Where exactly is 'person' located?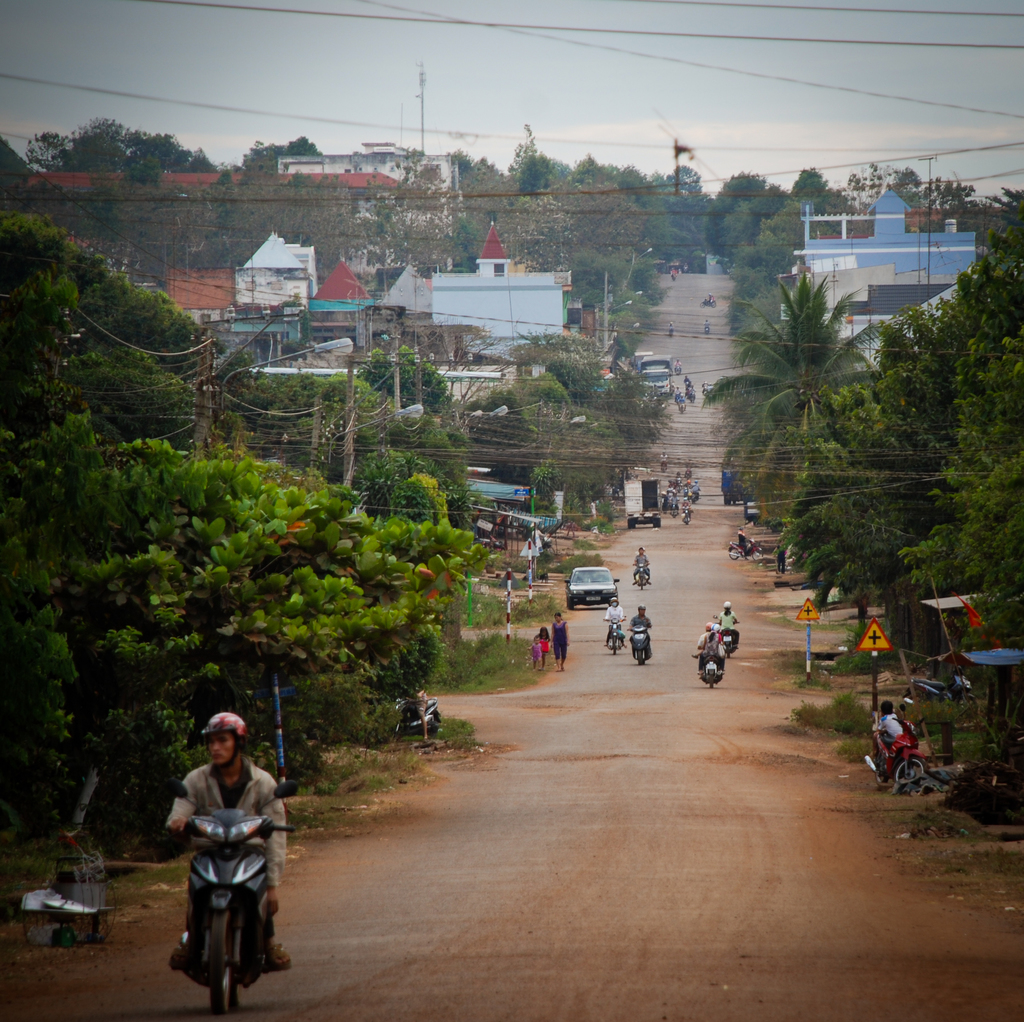
Its bounding box is box(634, 547, 649, 586).
